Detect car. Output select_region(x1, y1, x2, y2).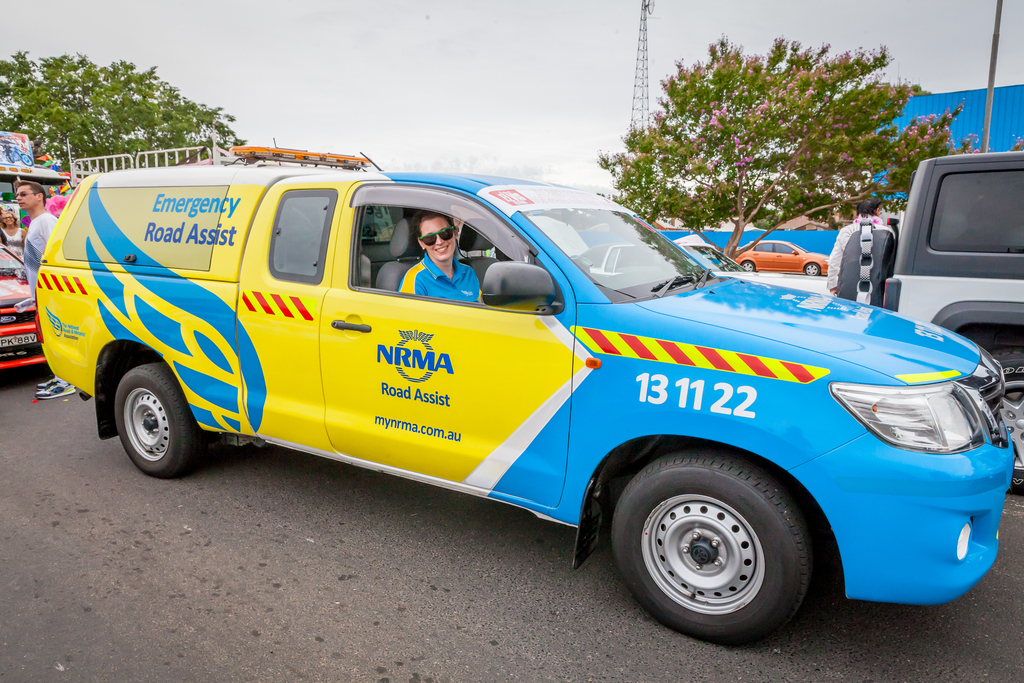
select_region(878, 159, 1023, 494).
